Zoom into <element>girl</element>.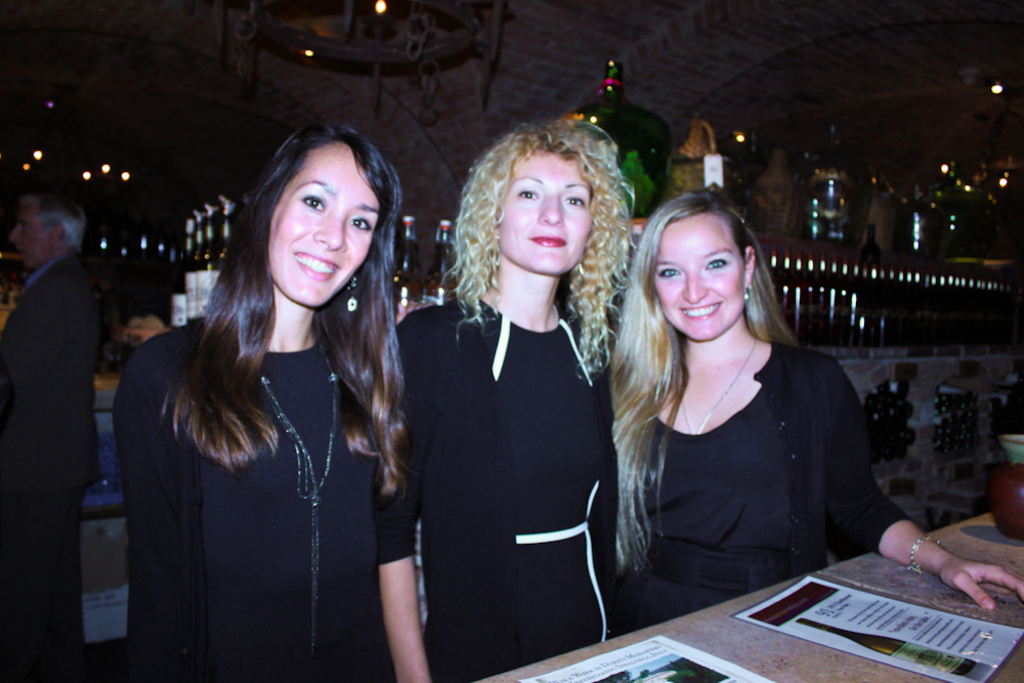
Zoom target: <box>604,180,1023,624</box>.
